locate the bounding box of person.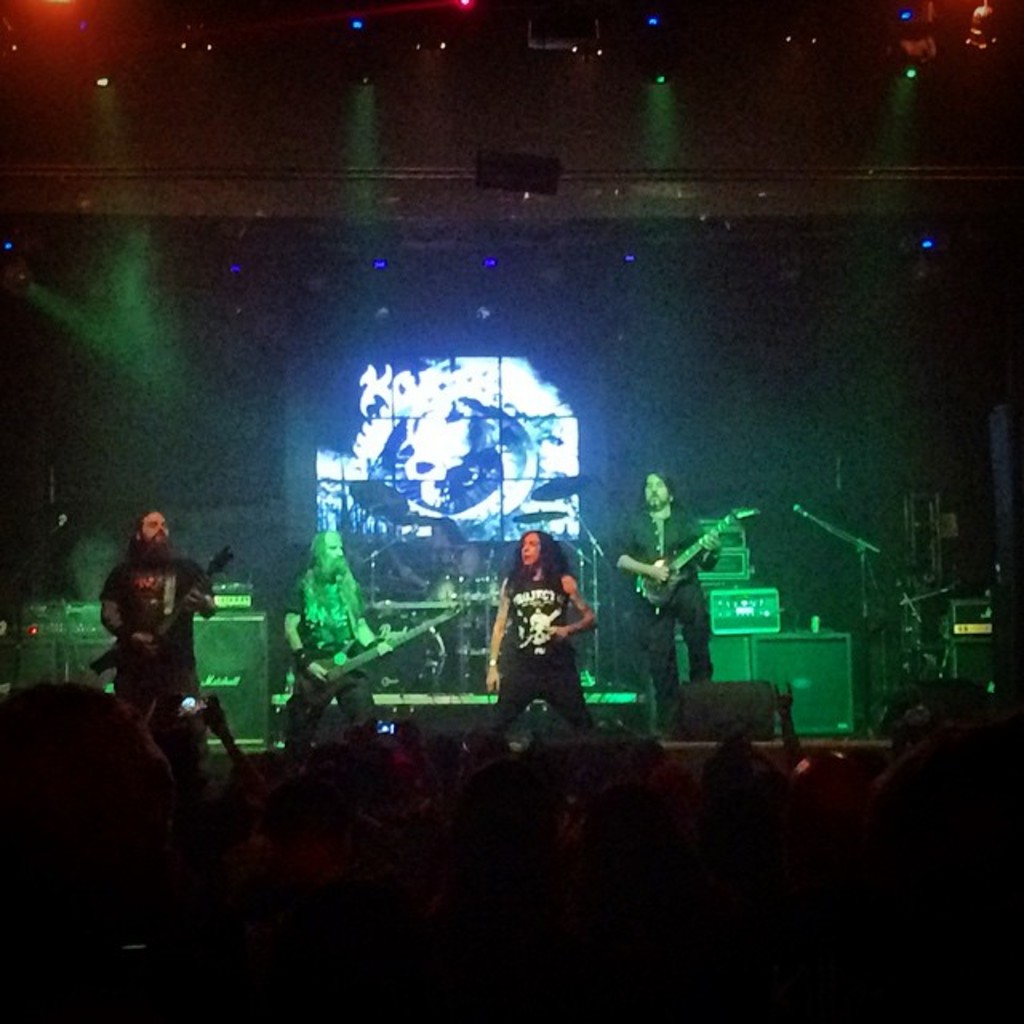
Bounding box: {"x1": 266, "y1": 517, "x2": 390, "y2": 757}.
